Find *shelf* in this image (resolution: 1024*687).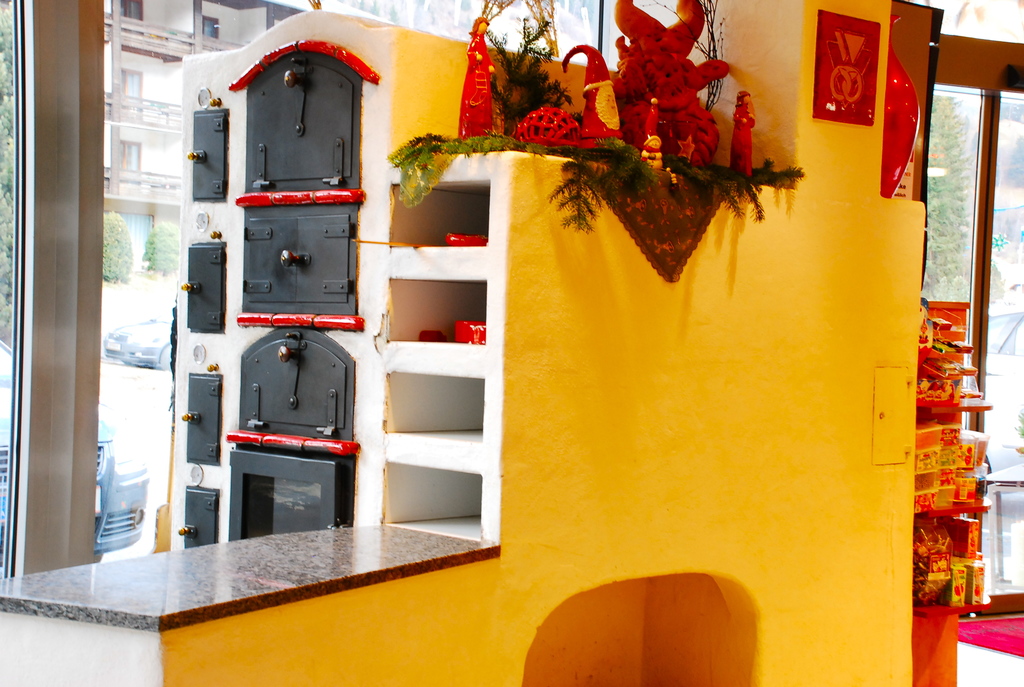
<bbox>380, 367, 503, 459</bbox>.
